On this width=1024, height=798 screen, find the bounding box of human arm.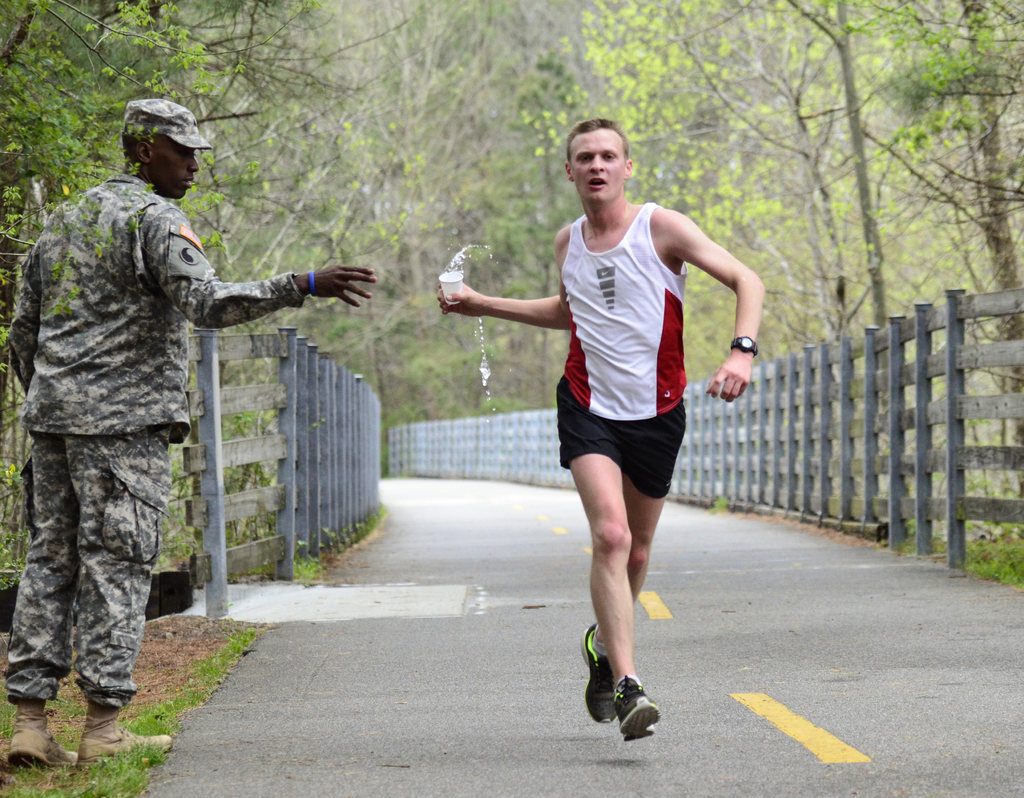
Bounding box: [x1=432, y1=225, x2=570, y2=341].
